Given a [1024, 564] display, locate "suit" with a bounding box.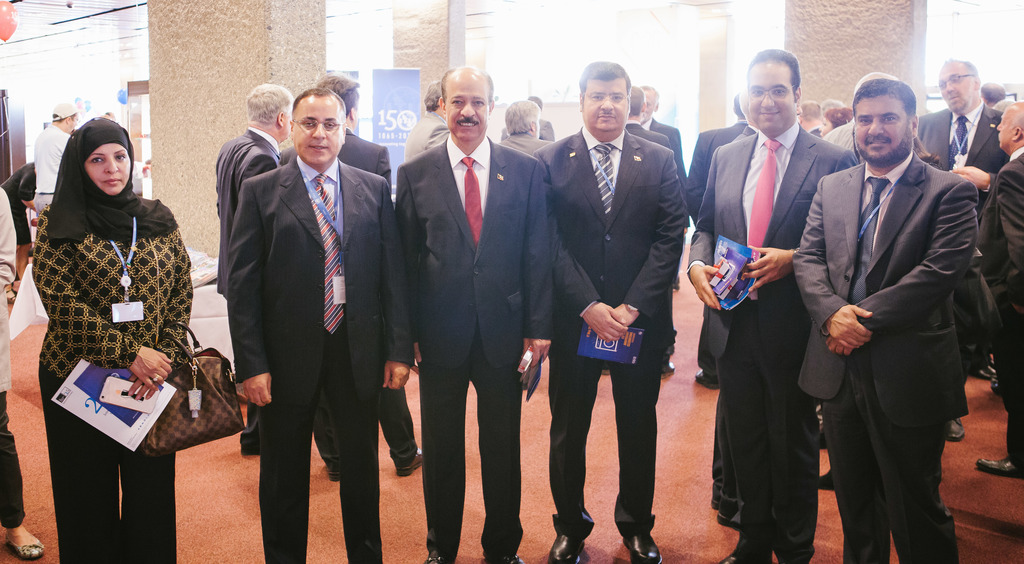
Located: x1=536 y1=122 x2=688 y2=542.
